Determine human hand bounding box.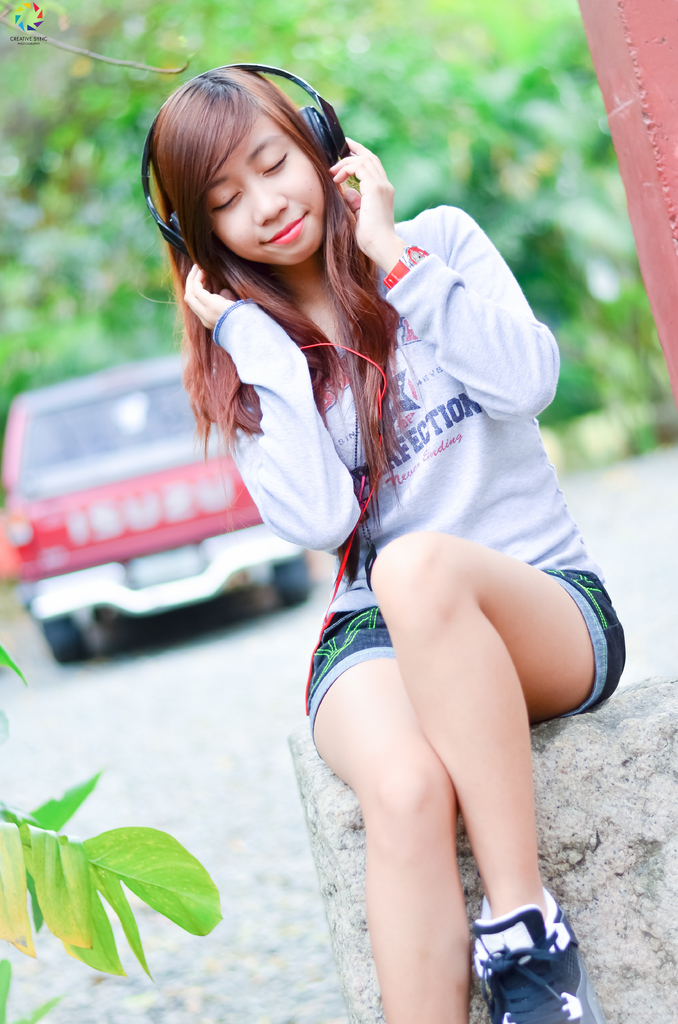
Determined: bbox=(181, 262, 238, 337).
